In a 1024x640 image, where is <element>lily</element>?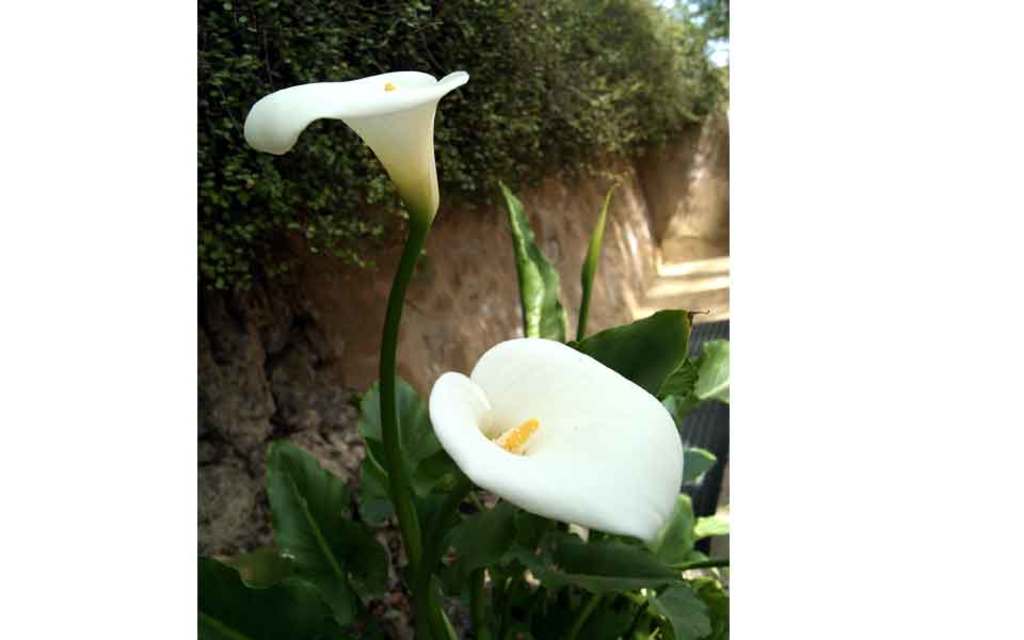
x1=243 y1=65 x2=475 y2=225.
